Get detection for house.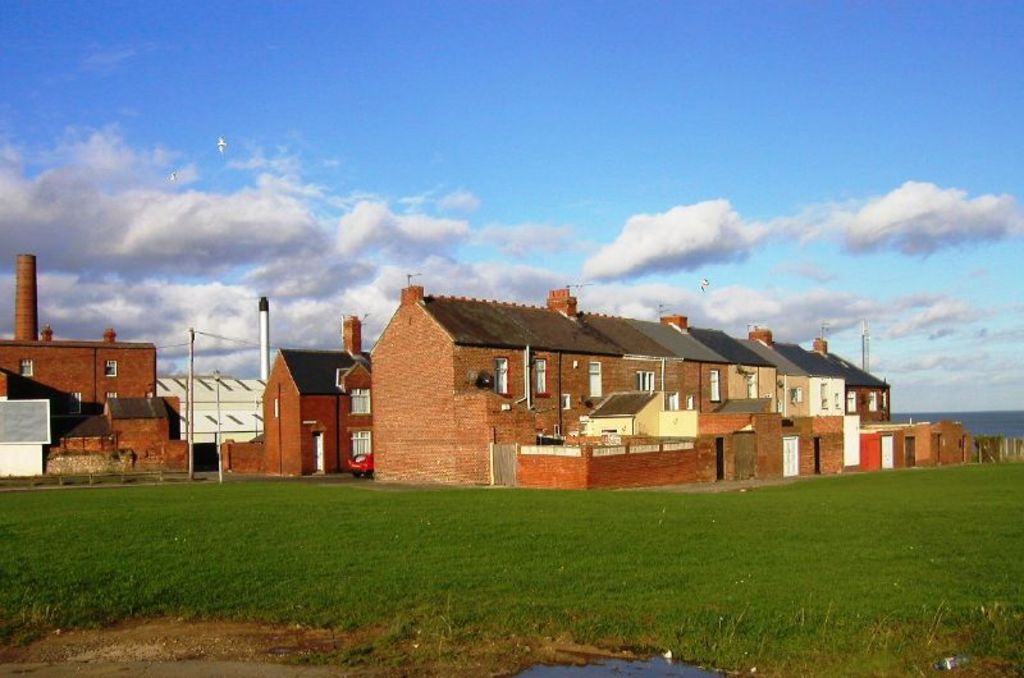
Detection: box(220, 316, 380, 481).
